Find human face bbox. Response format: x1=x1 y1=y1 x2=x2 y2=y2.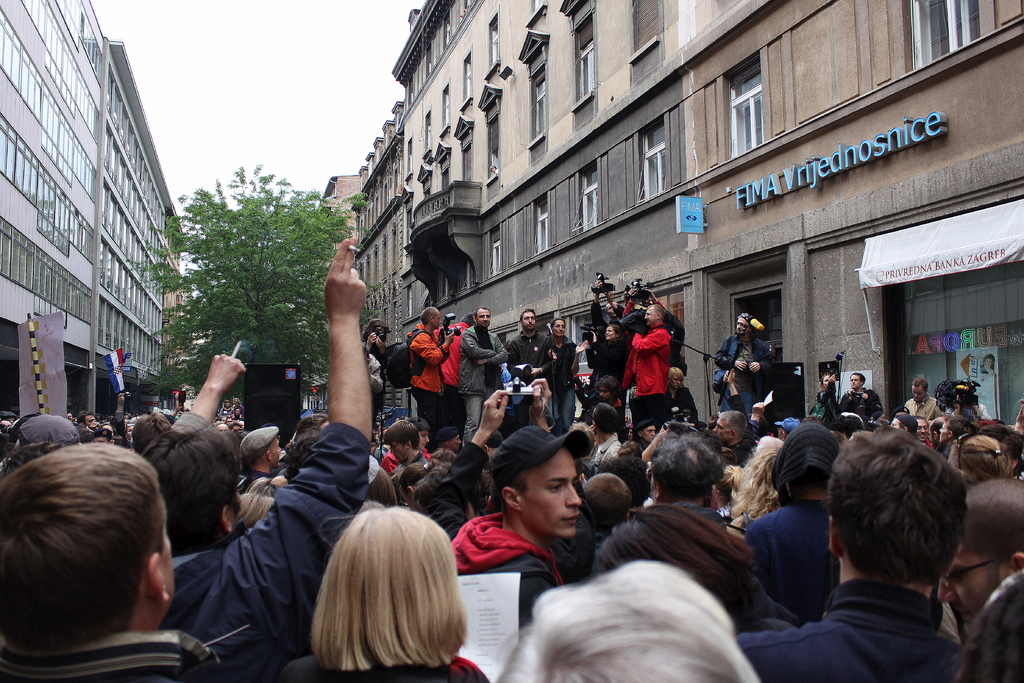
x1=524 y1=314 x2=536 y2=334.
